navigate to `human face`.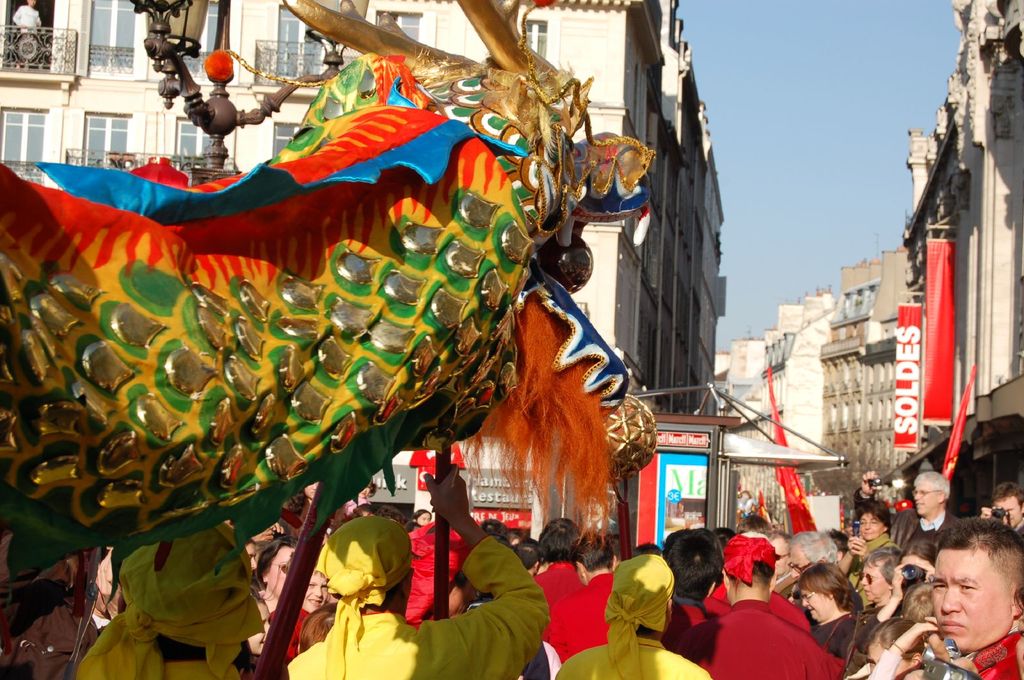
Navigation target: (990, 497, 1023, 529).
